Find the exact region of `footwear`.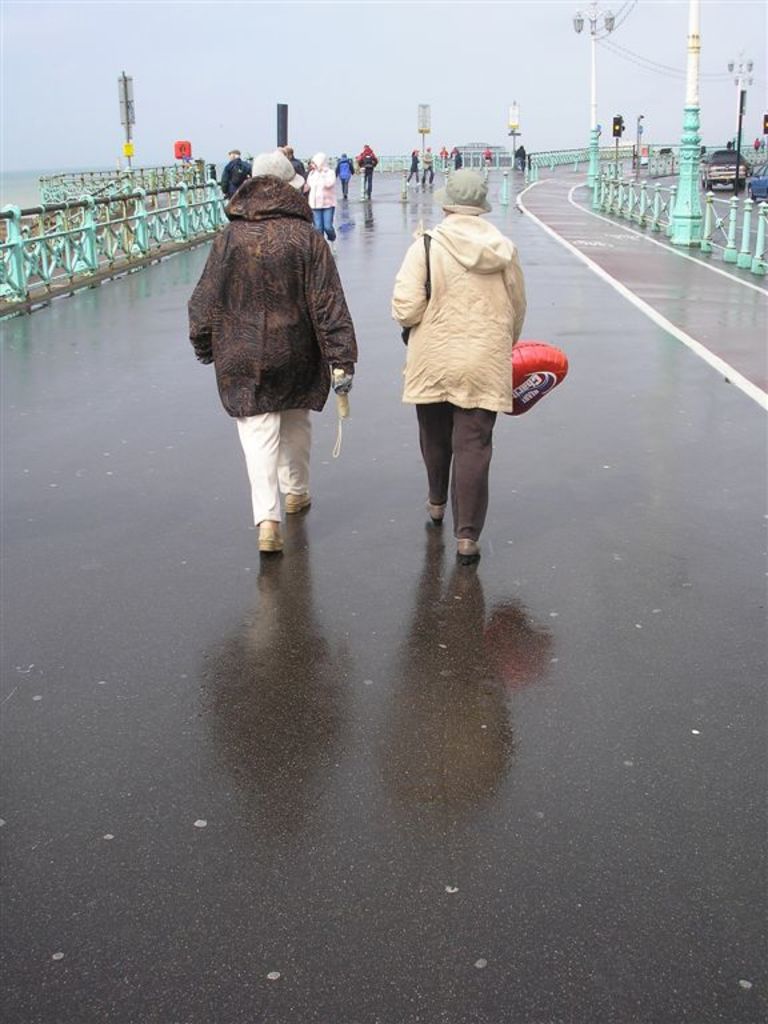
Exact region: [left=425, top=491, right=455, bottom=519].
